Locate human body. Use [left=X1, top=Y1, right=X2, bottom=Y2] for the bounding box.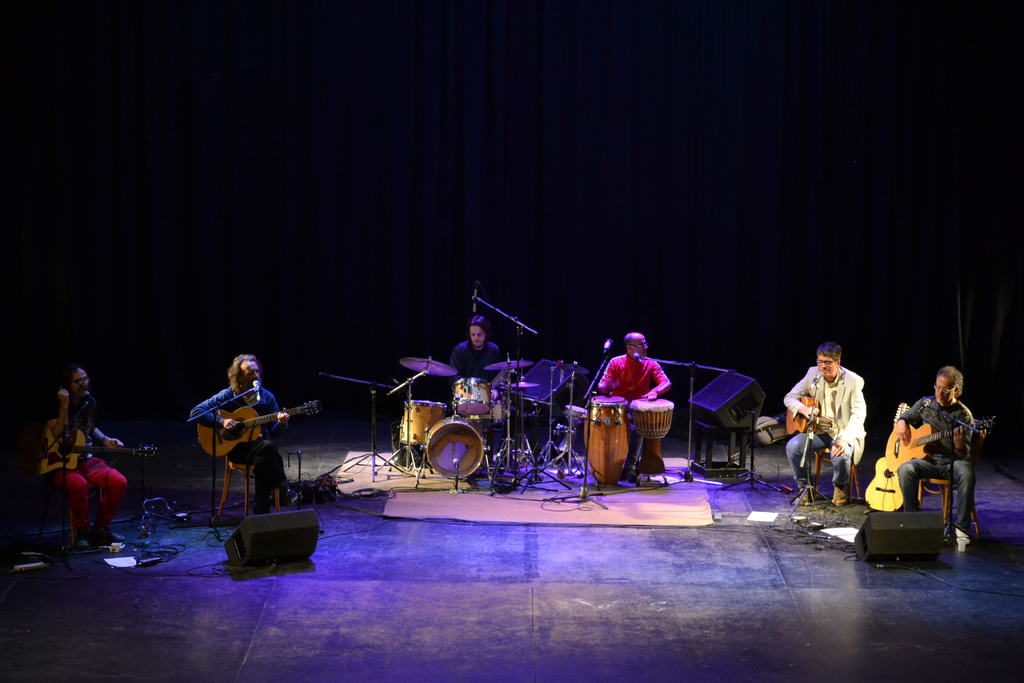
[left=597, top=331, right=668, bottom=477].
